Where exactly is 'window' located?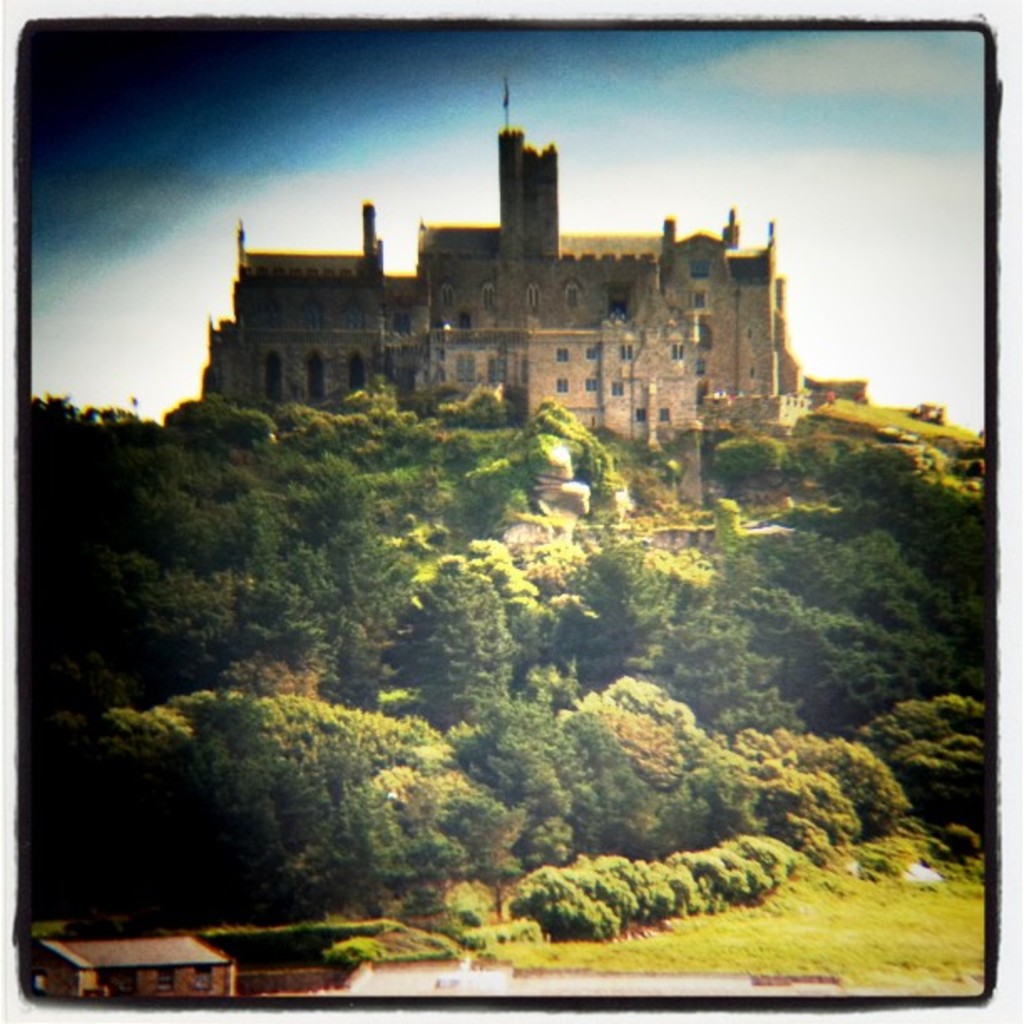
Its bounding box is 442,284,452,306.
